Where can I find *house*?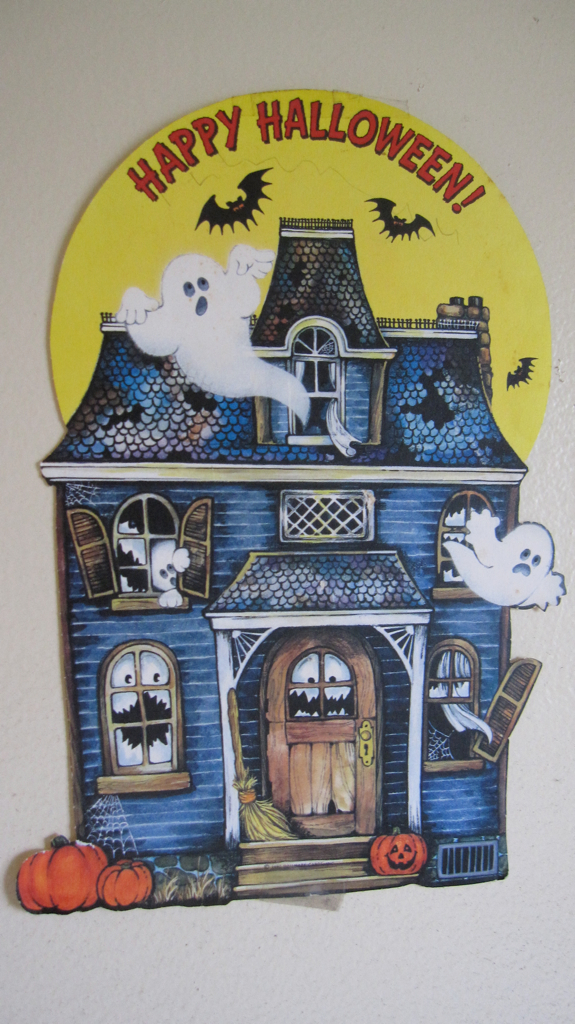
You can find it at [x1=27, y1=224, x2=558, y2=924].
